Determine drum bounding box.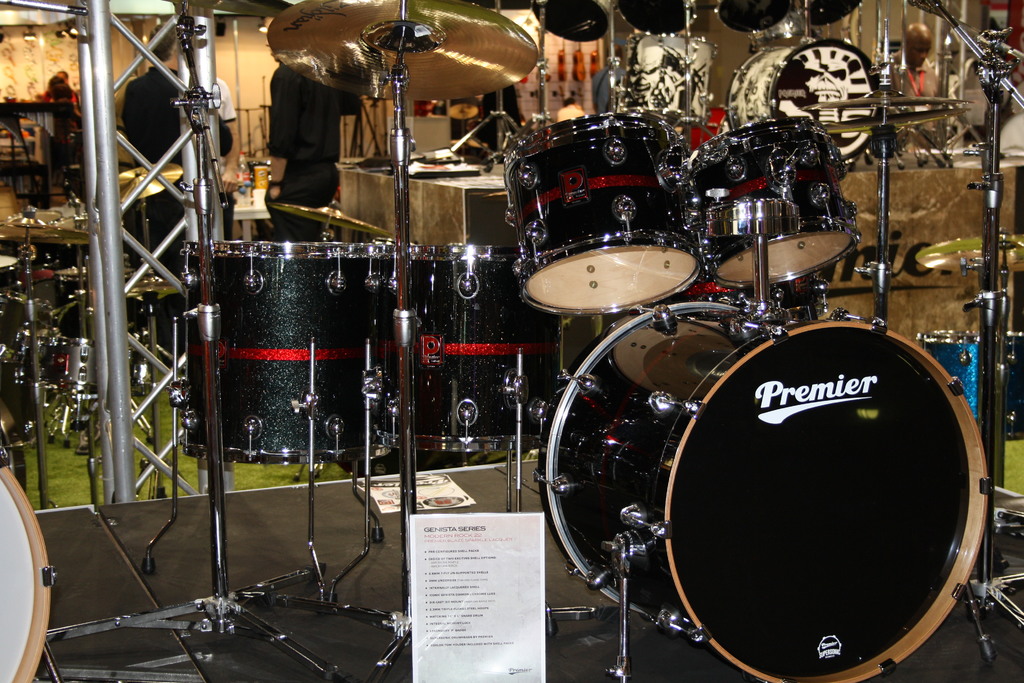
Determined: pyautogui.locateOnScreen(532, 0, 614, 42).
